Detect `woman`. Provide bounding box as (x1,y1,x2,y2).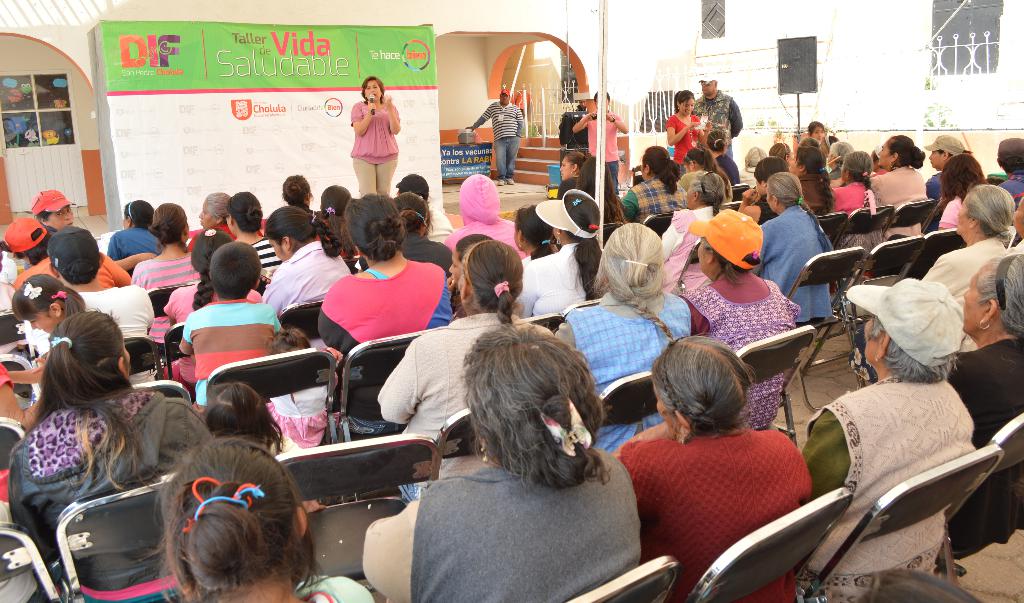
(607,336,804,602).
